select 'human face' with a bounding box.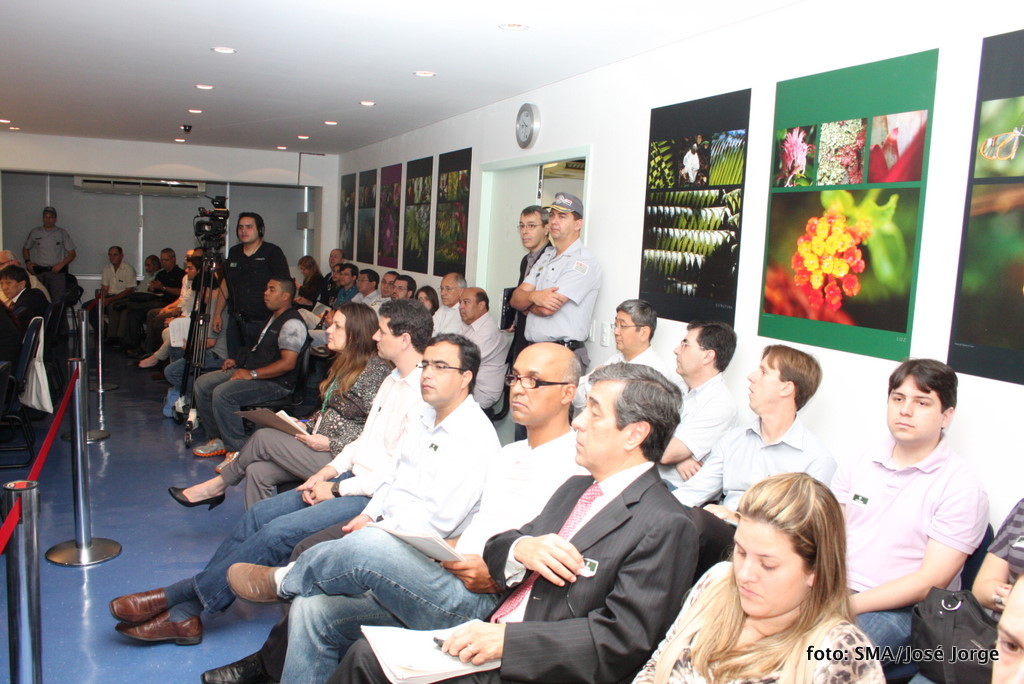
[x1=418, y1=287, x2=434, y2=314].
